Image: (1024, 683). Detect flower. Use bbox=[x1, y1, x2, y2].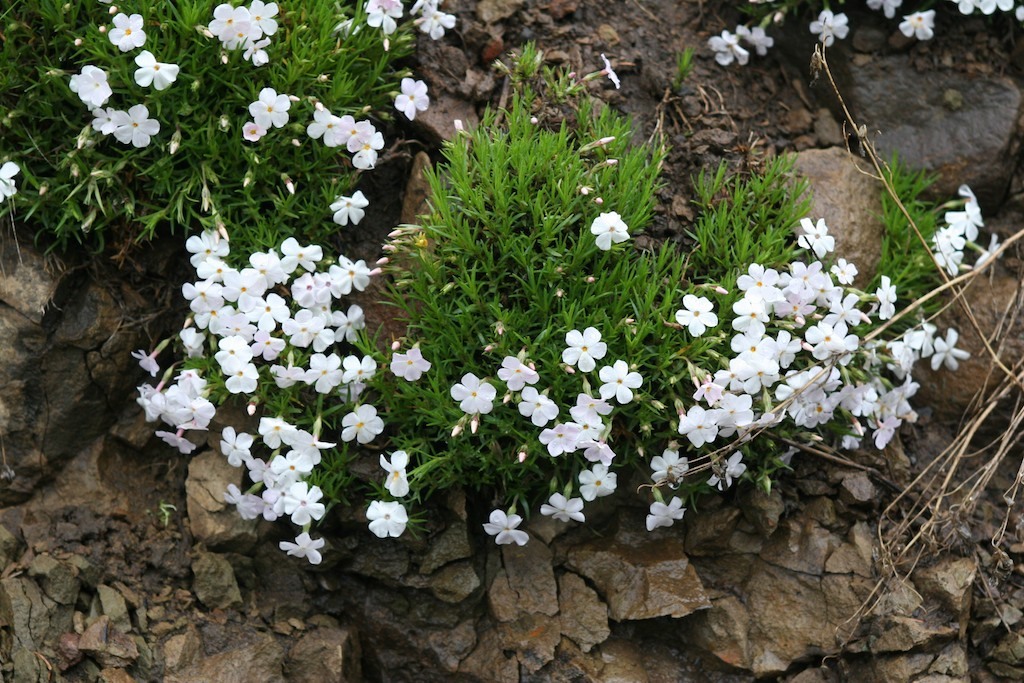
bbox=[210, 308, 260, 339].
